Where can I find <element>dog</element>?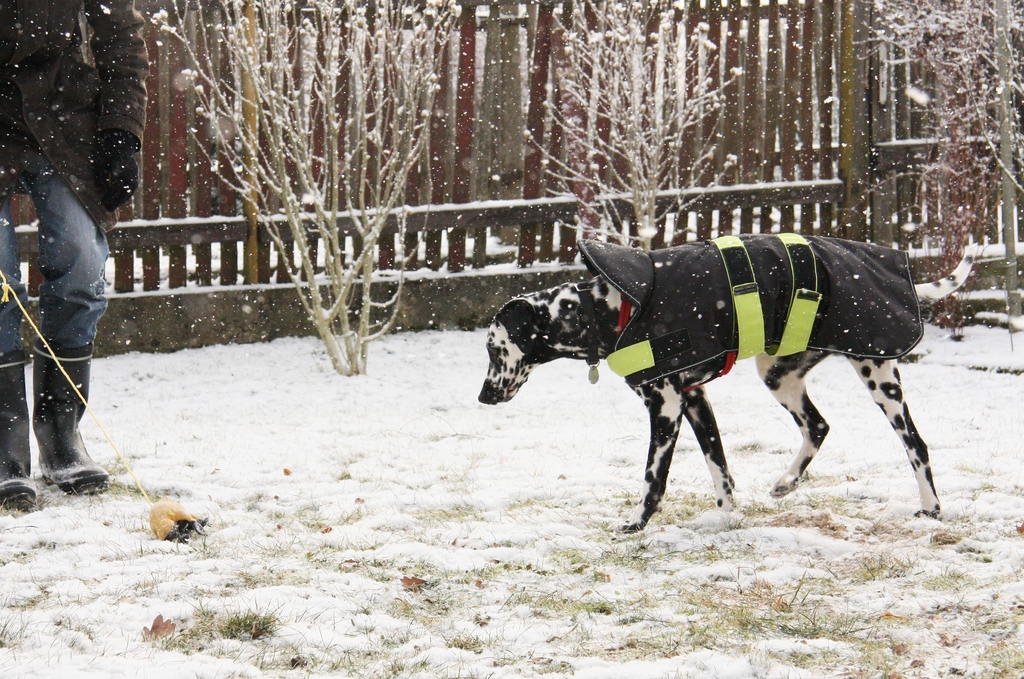
You can find it at <box>477,234,979,534</box>.
